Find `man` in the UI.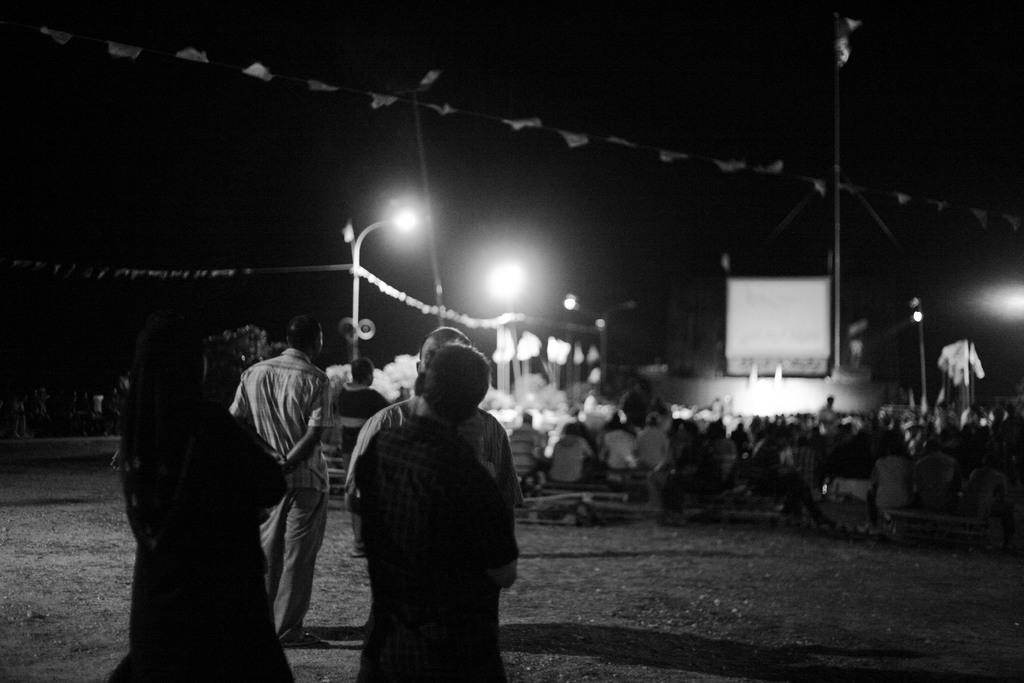
UI element at [330, 359, 399, 461].
